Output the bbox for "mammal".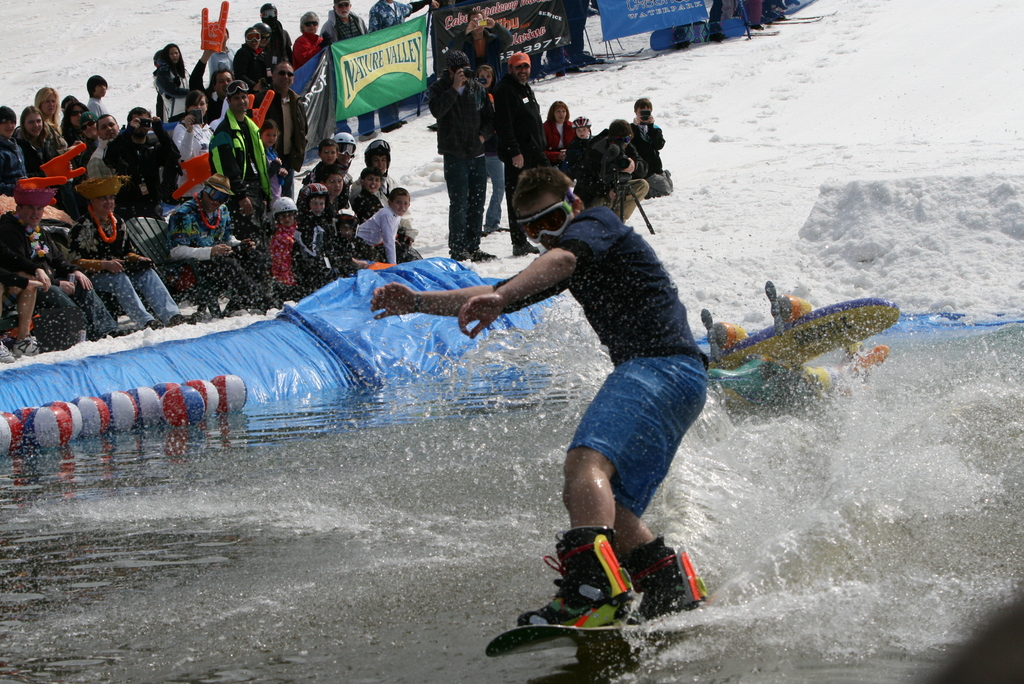
447:10:511:71.
